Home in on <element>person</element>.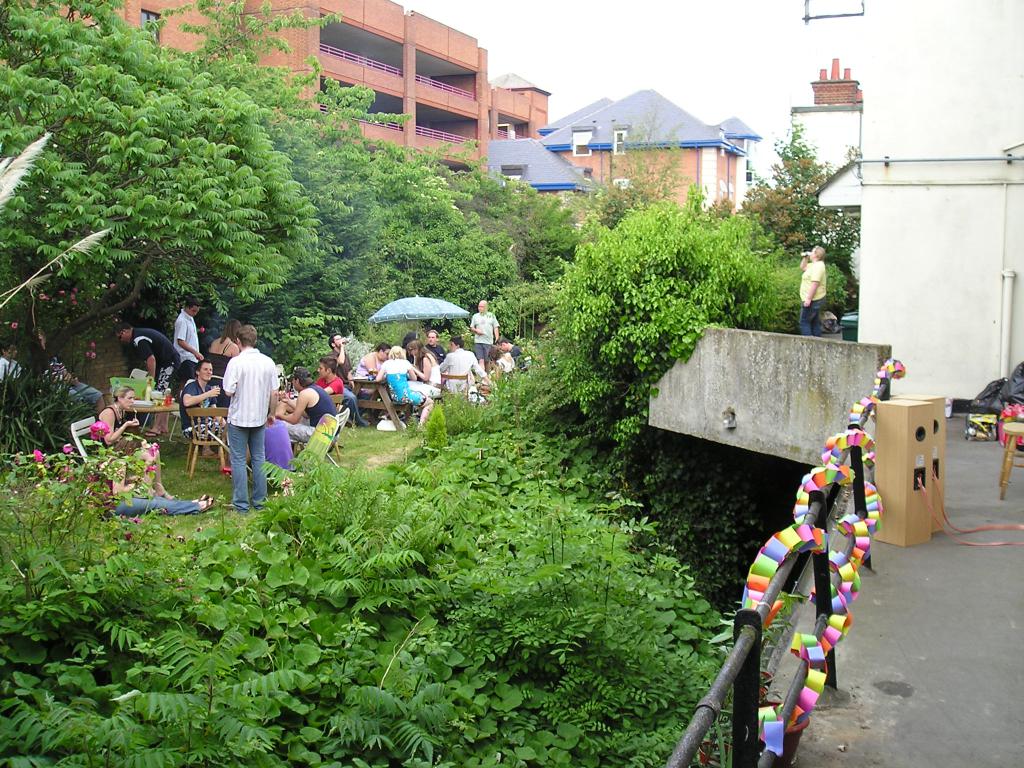
Homed in at Rect(326, 329, 369, 428).
